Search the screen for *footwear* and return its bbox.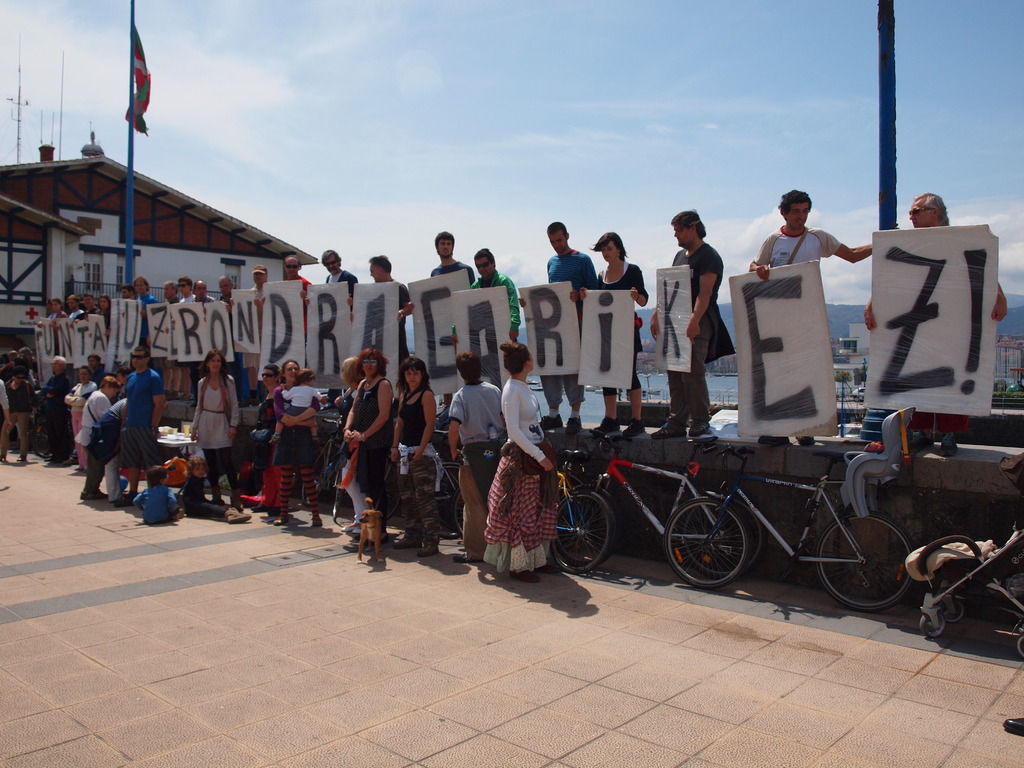
Found: <box>373,554,385,566</box>.
